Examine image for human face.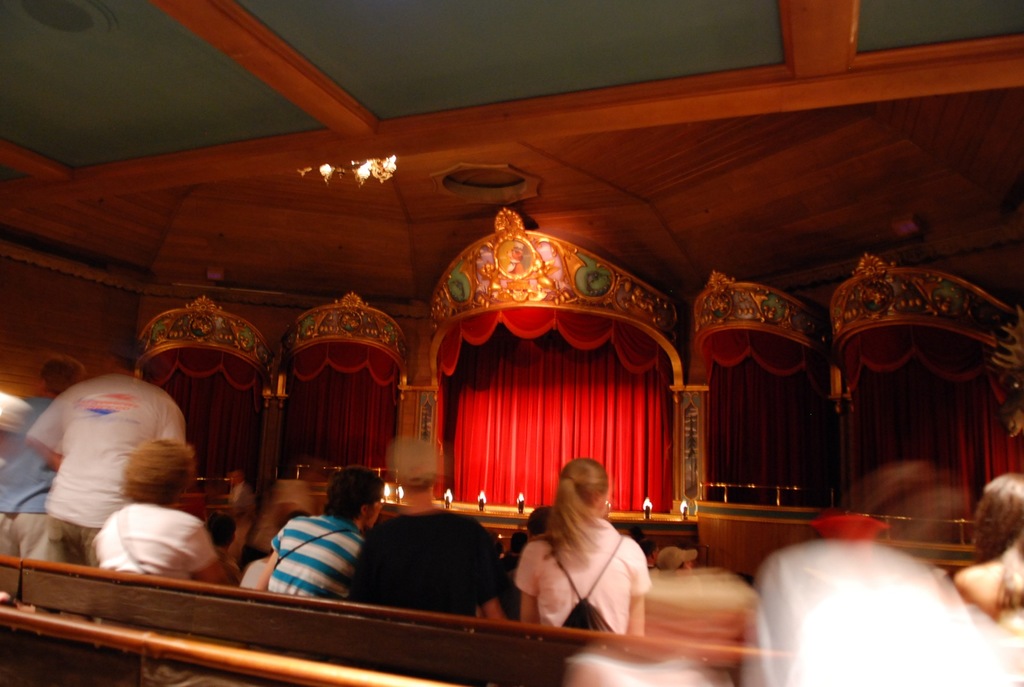
Examination result: [366, 501, 380, 528].
